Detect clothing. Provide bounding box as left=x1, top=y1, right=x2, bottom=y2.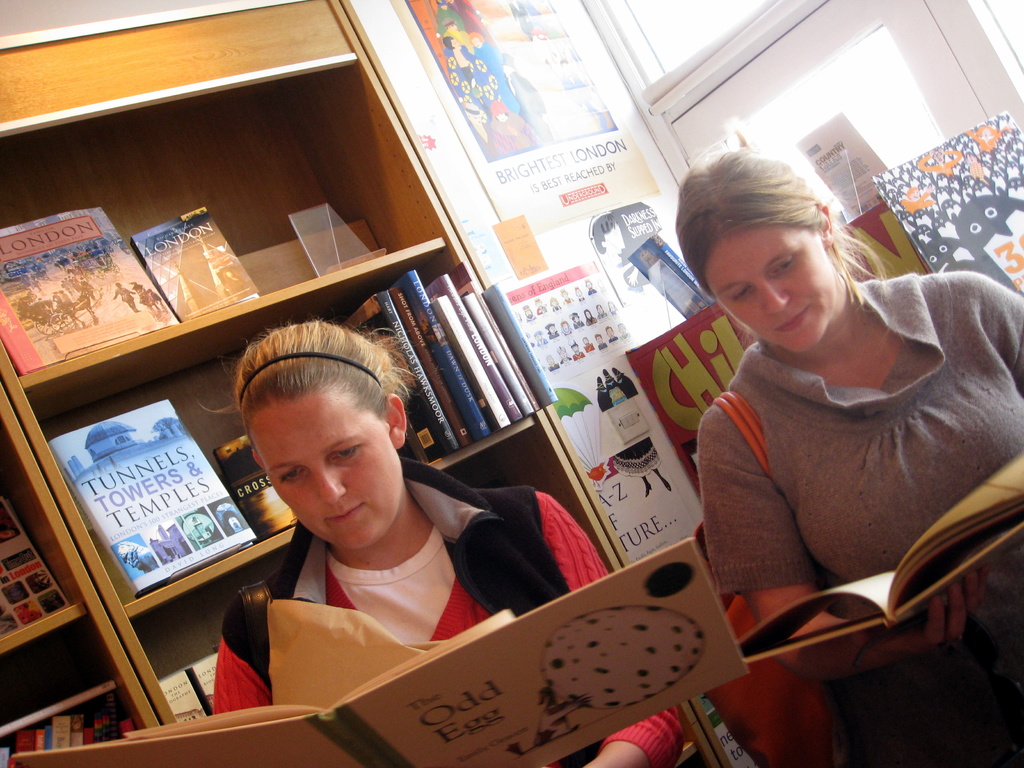
left=211, top=458, right=685, bottom=764.
